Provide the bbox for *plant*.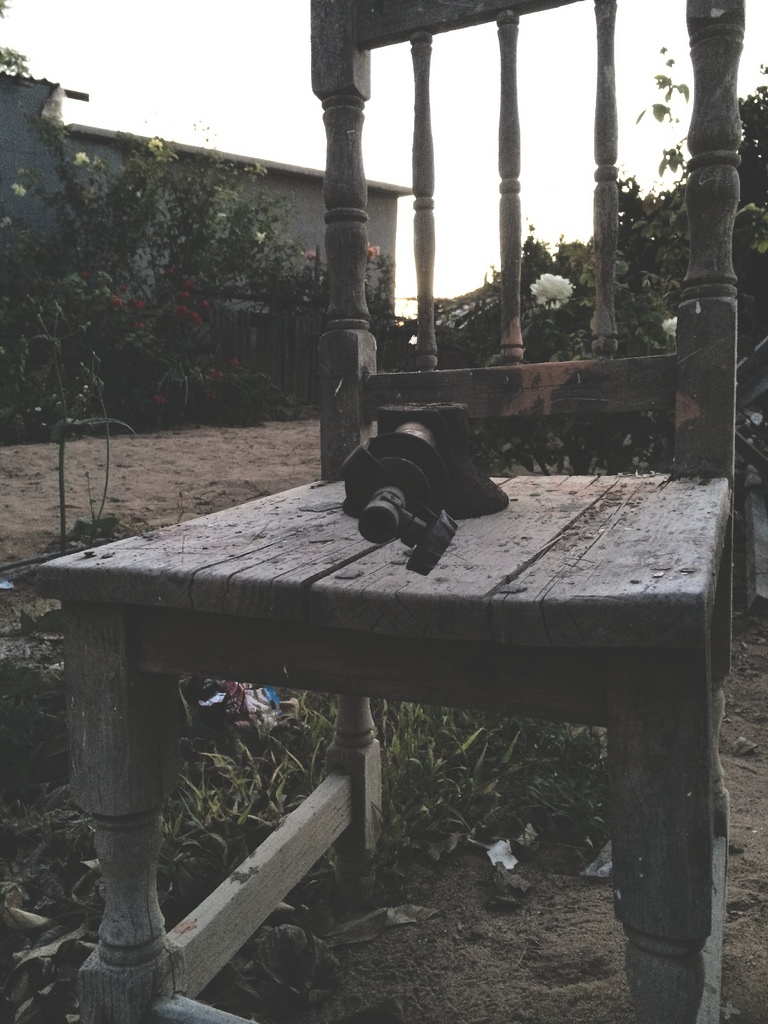
region(175, 762, 219, 828).
